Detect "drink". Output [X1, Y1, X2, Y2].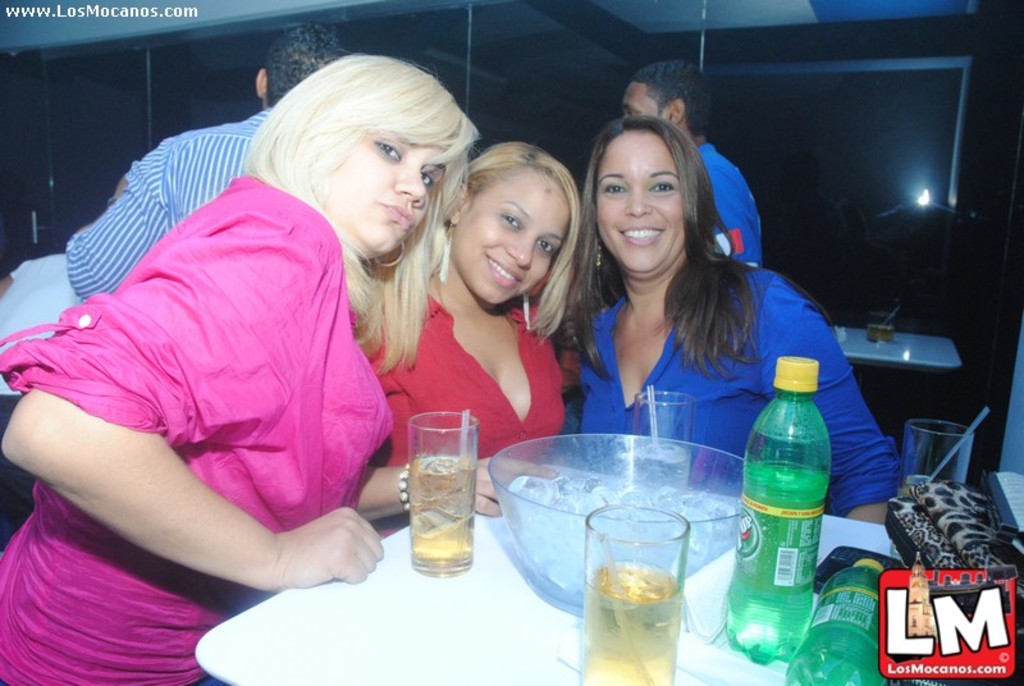
[726, 361, 831, 658].
